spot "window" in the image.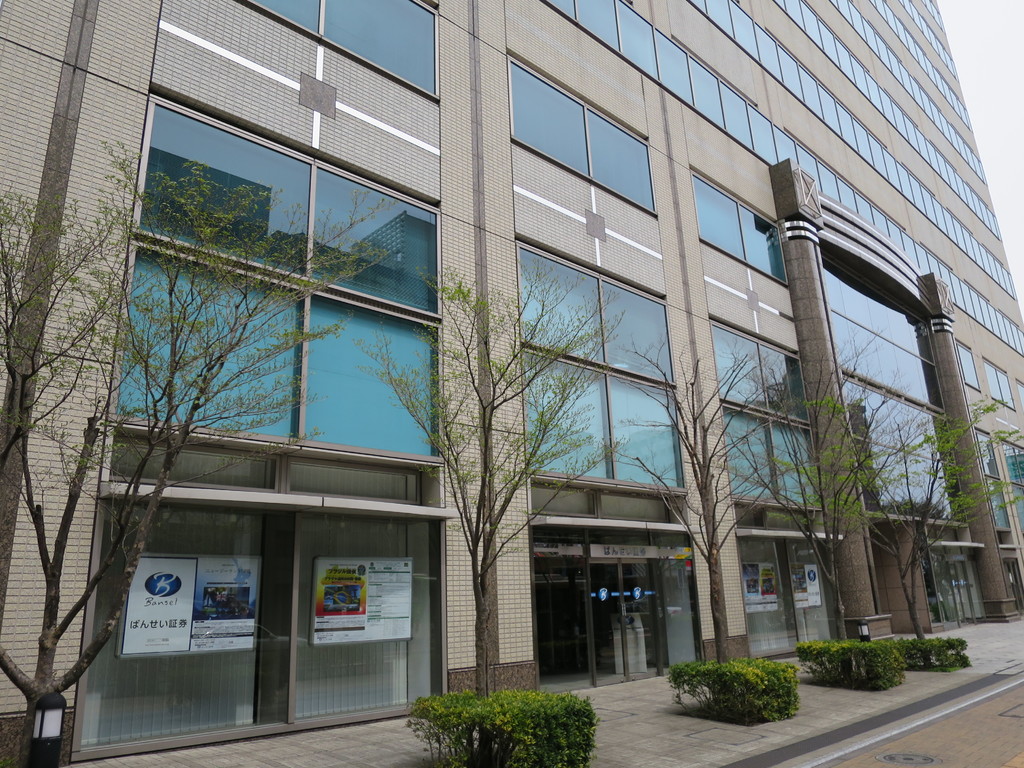
"window" found at l=713, t=321, r=826, b=508.
